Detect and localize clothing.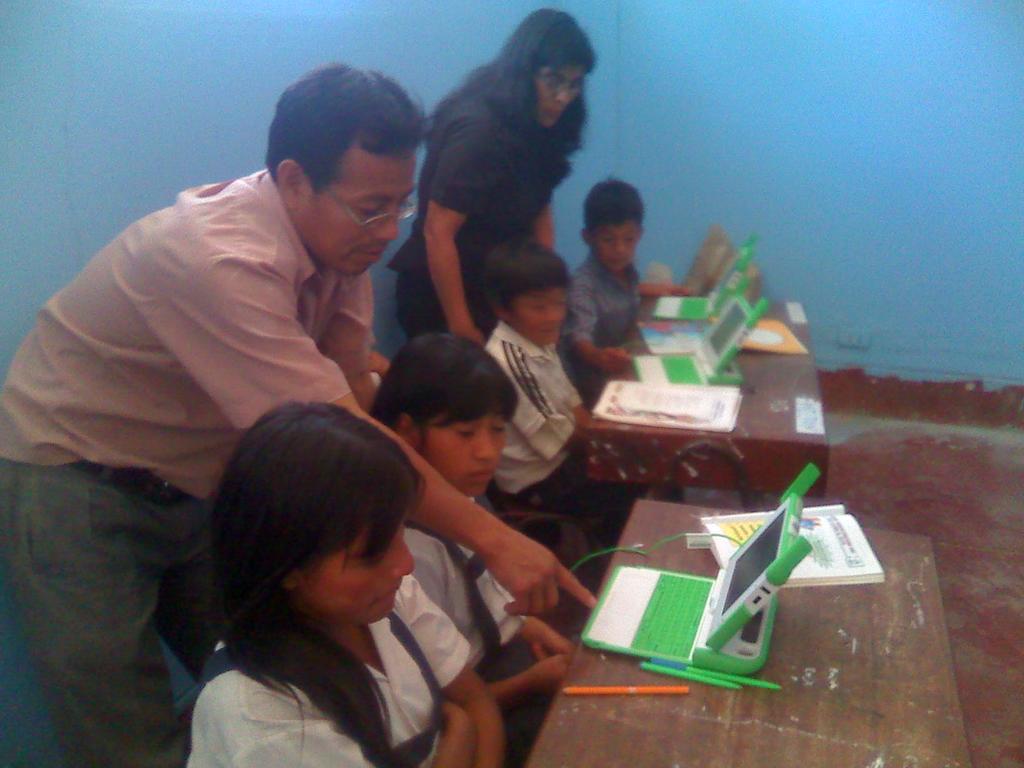
Localized at (left=488, top=314, right=648, bottom=512).
